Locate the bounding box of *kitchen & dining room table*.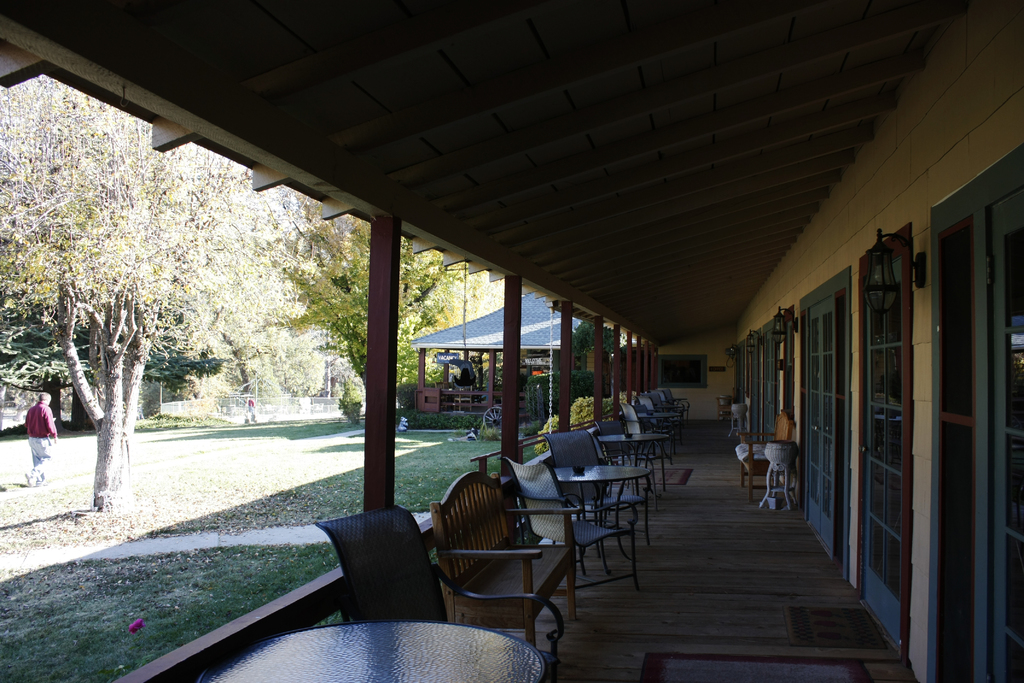
Bounding box: locate(533, 426, 671, 599).
